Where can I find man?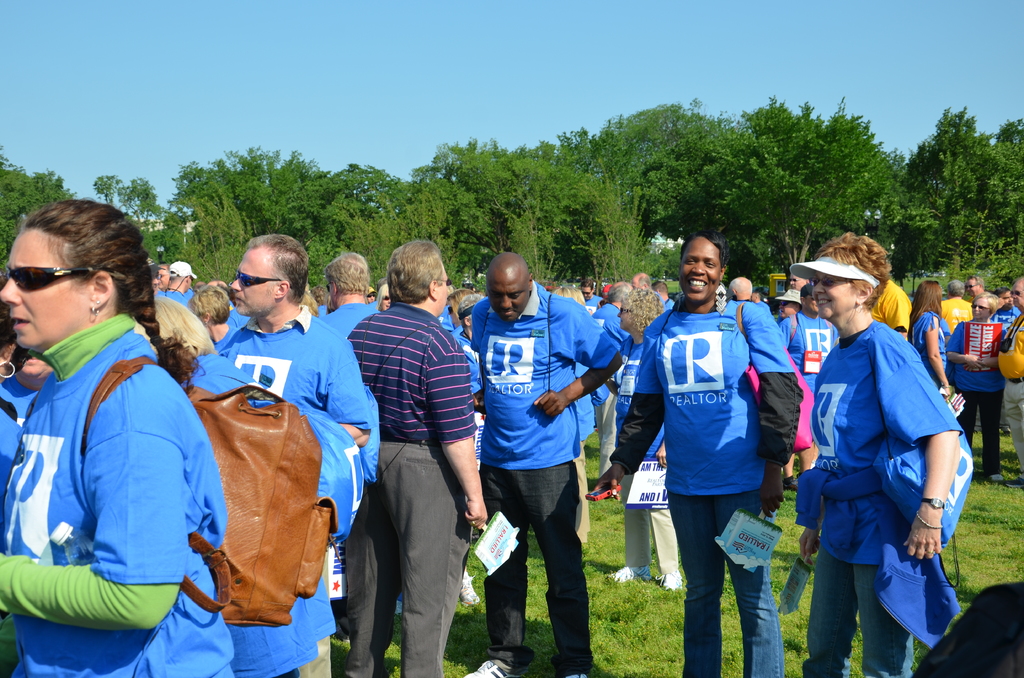
You can find it at crop(778, 282, 836, 488).
